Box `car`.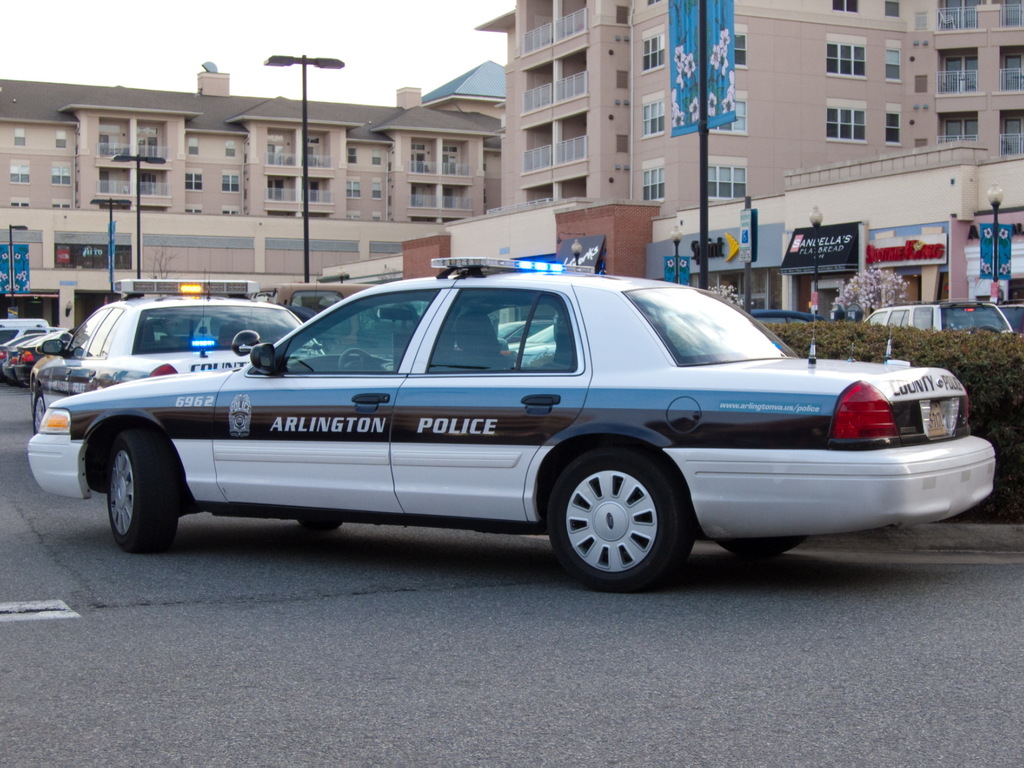
1004:304:1023:331.
